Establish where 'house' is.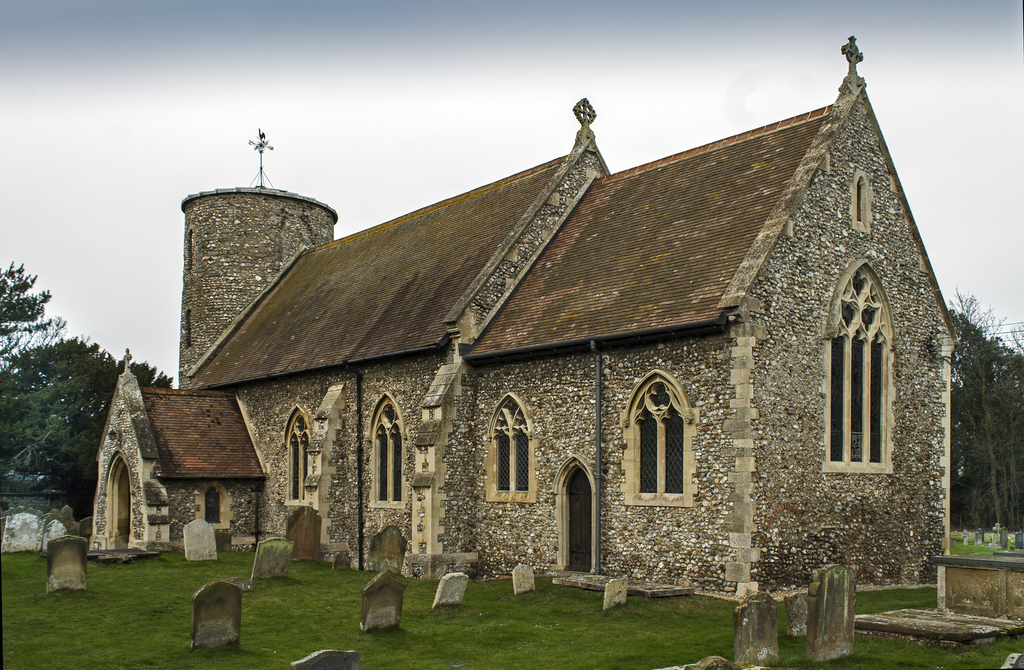
Established at select_region(161, 40, 958, 638).
